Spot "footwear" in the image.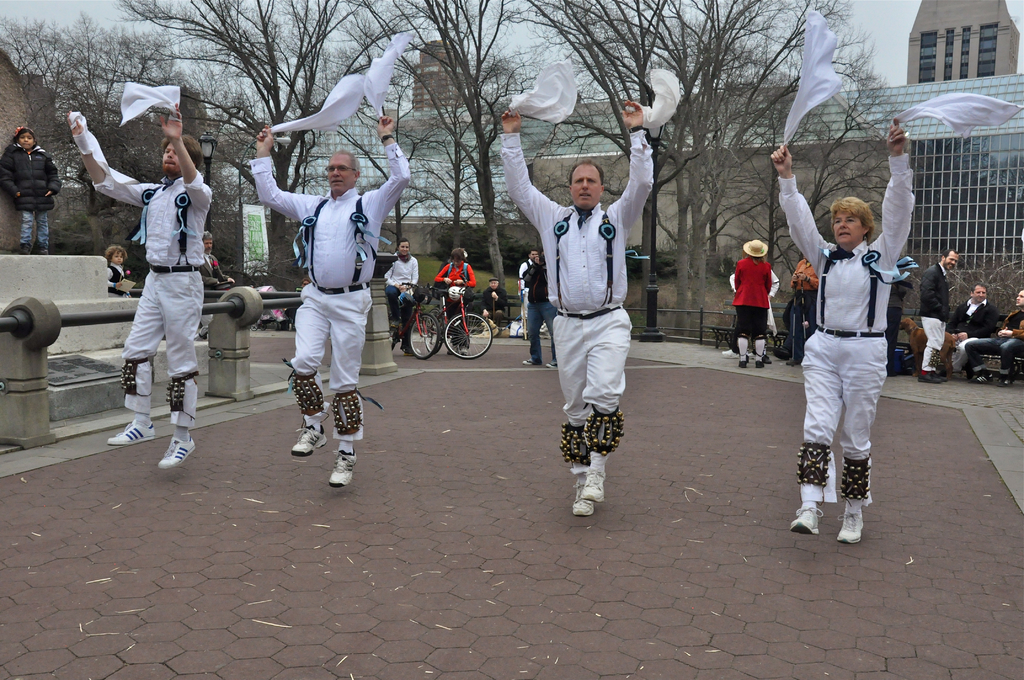
"footwear" found at x1=970, y1=374, x2=995, y2=384.
